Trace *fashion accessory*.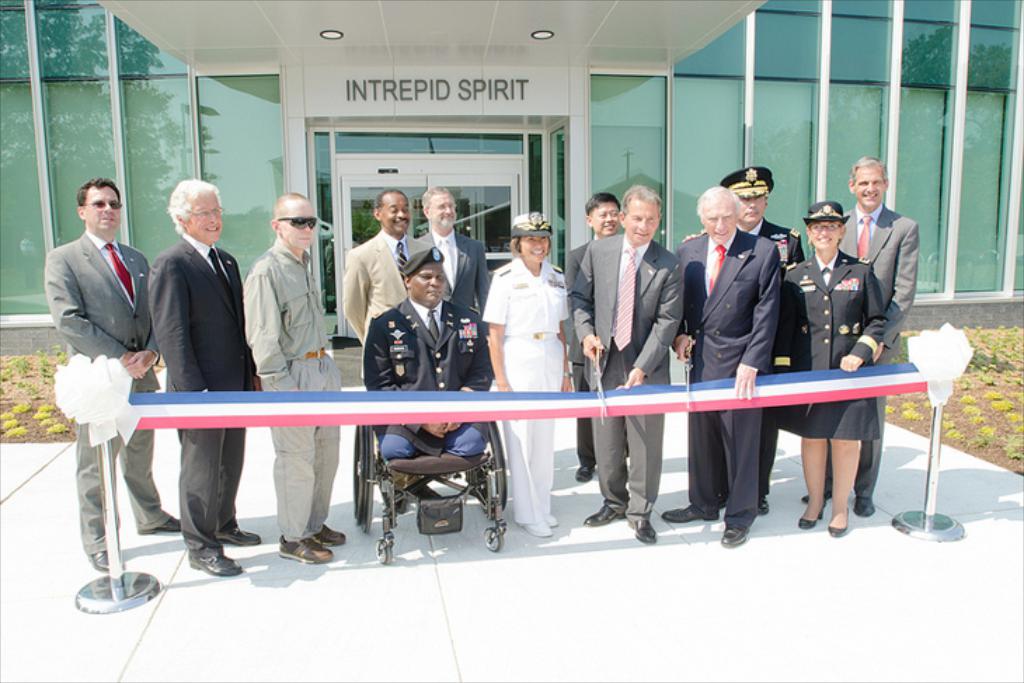
Traced to bbox=(147, 516, 178, 539).
